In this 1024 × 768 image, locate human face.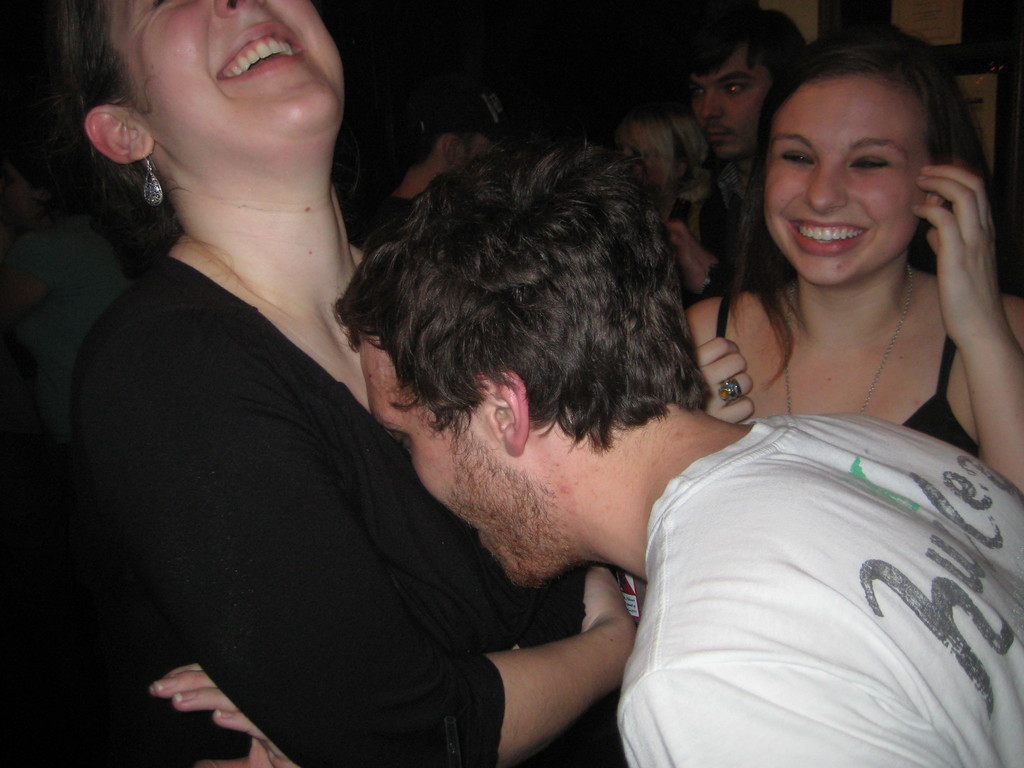
Bounding box: 364/328/573/584.
